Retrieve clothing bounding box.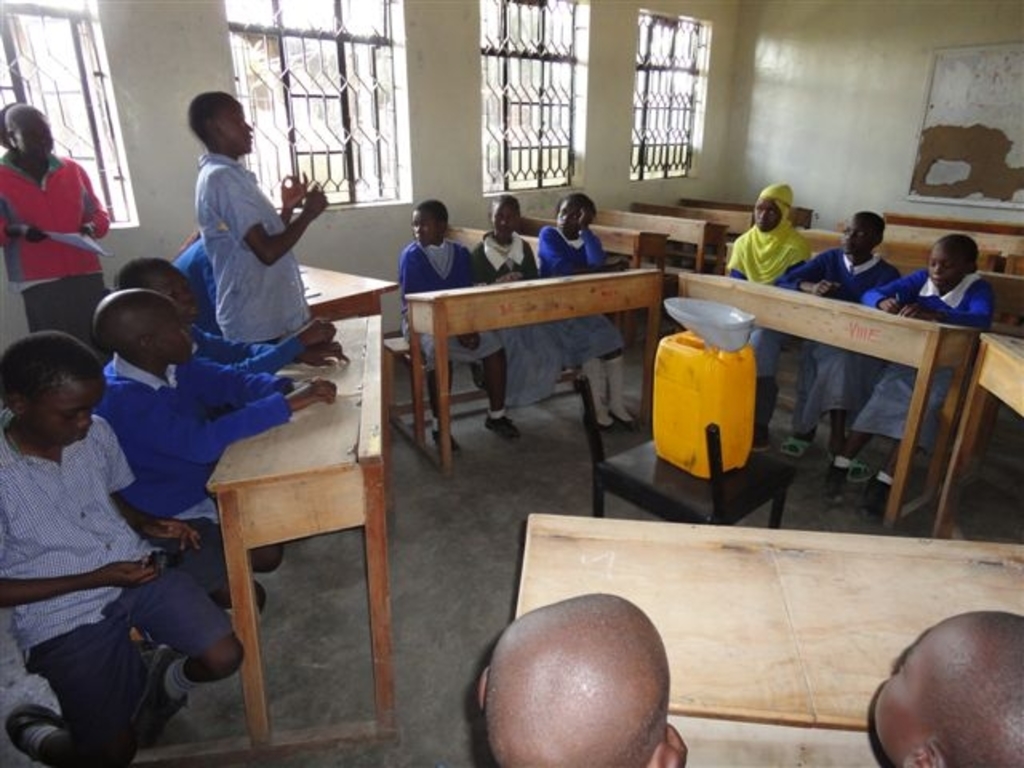
Bounding box: bbox(470, 234, 590, 406).
